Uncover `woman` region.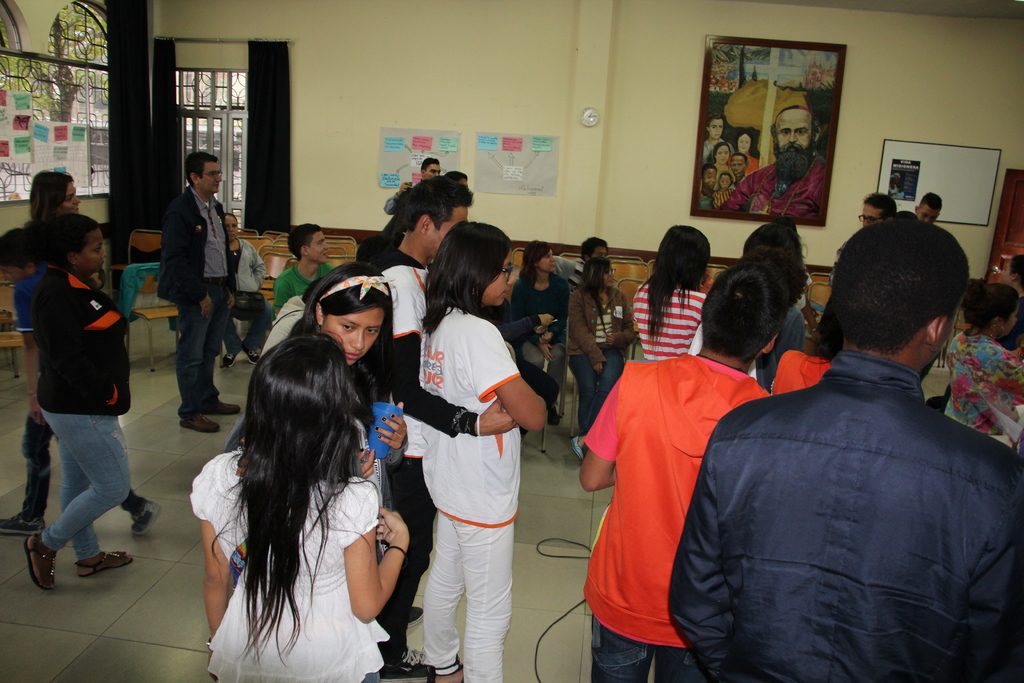
Uncovered: bbox=(24, 168, 77, 220).
